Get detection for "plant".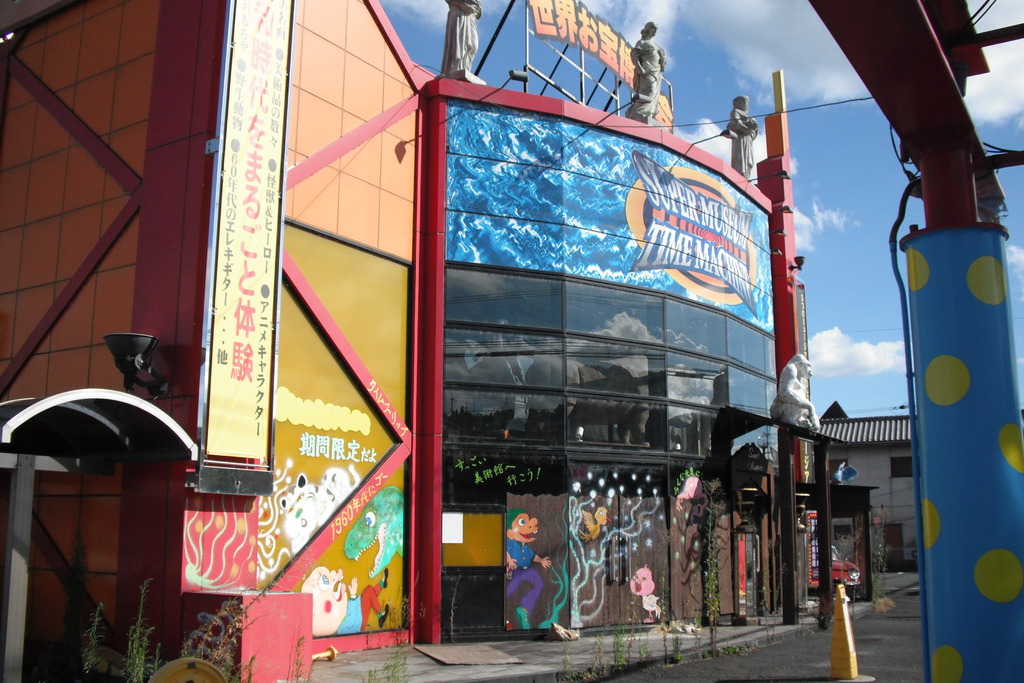
Detection: bbox=(814, 609, 835, 632).
